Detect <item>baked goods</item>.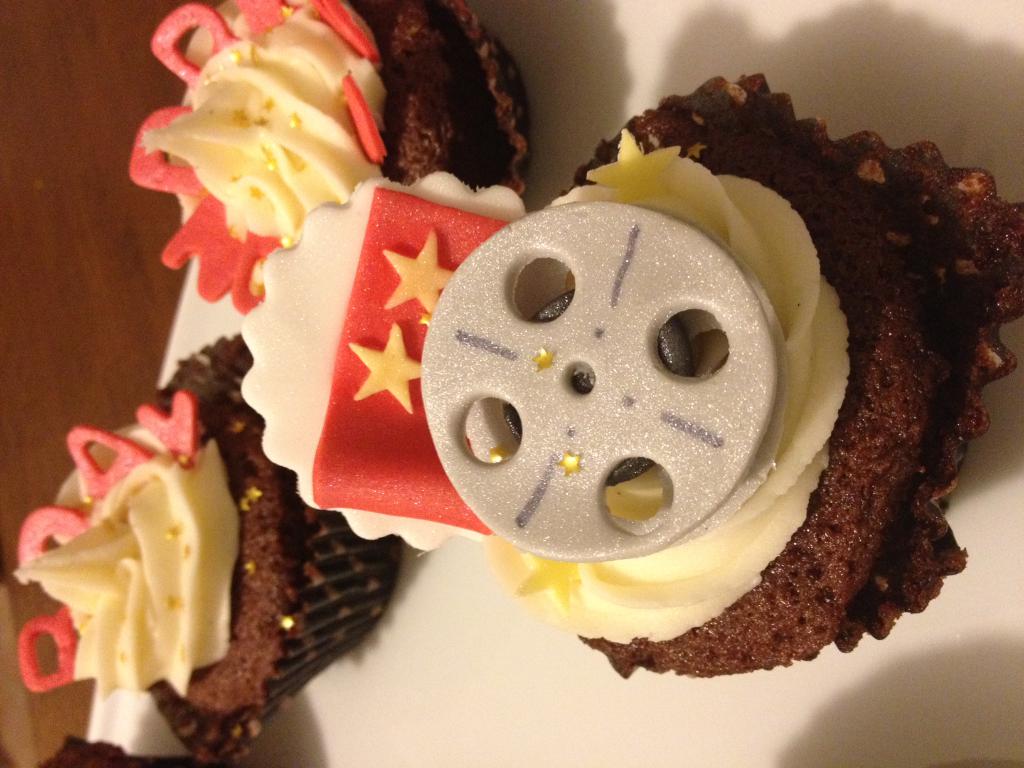
Detected at left=156, top=0, right=526, bottom=319.
